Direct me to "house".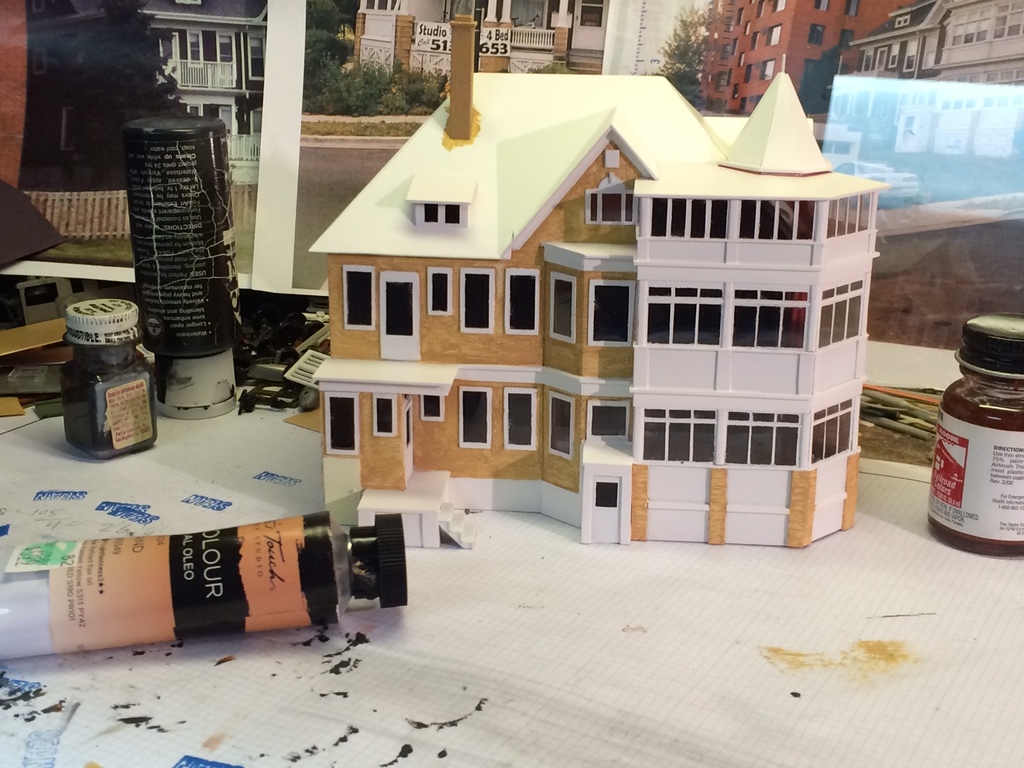
Direction: l=340, t=0, r=685, b=70.
